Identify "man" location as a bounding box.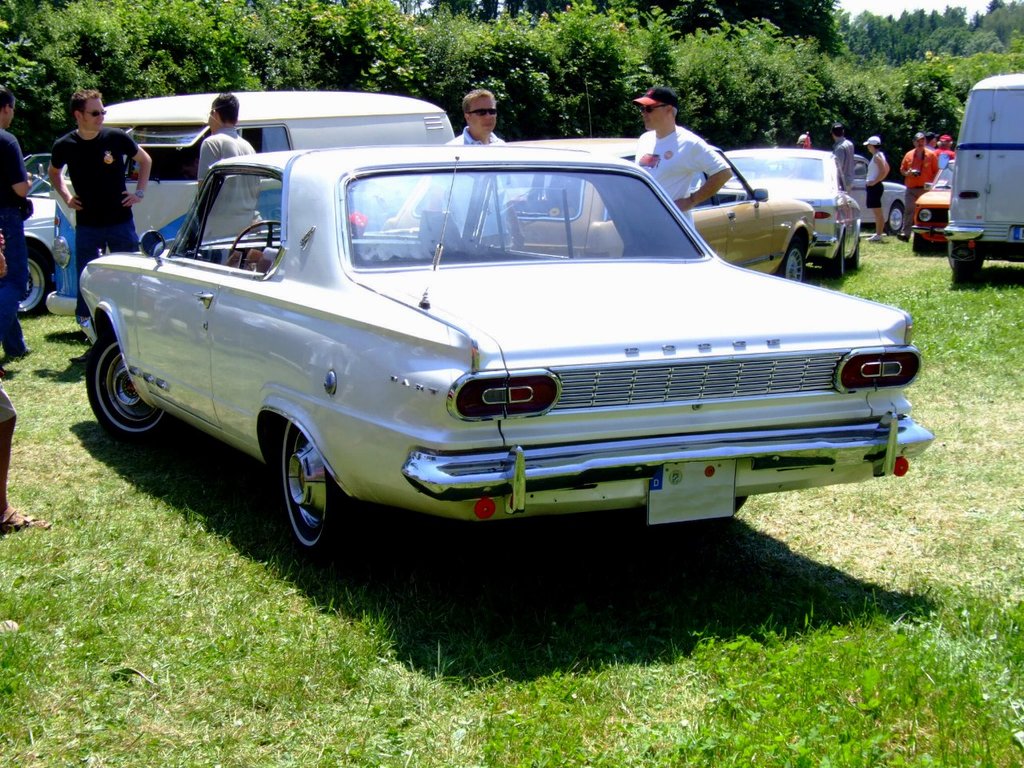
bbox(835, 126, 861, 202).
